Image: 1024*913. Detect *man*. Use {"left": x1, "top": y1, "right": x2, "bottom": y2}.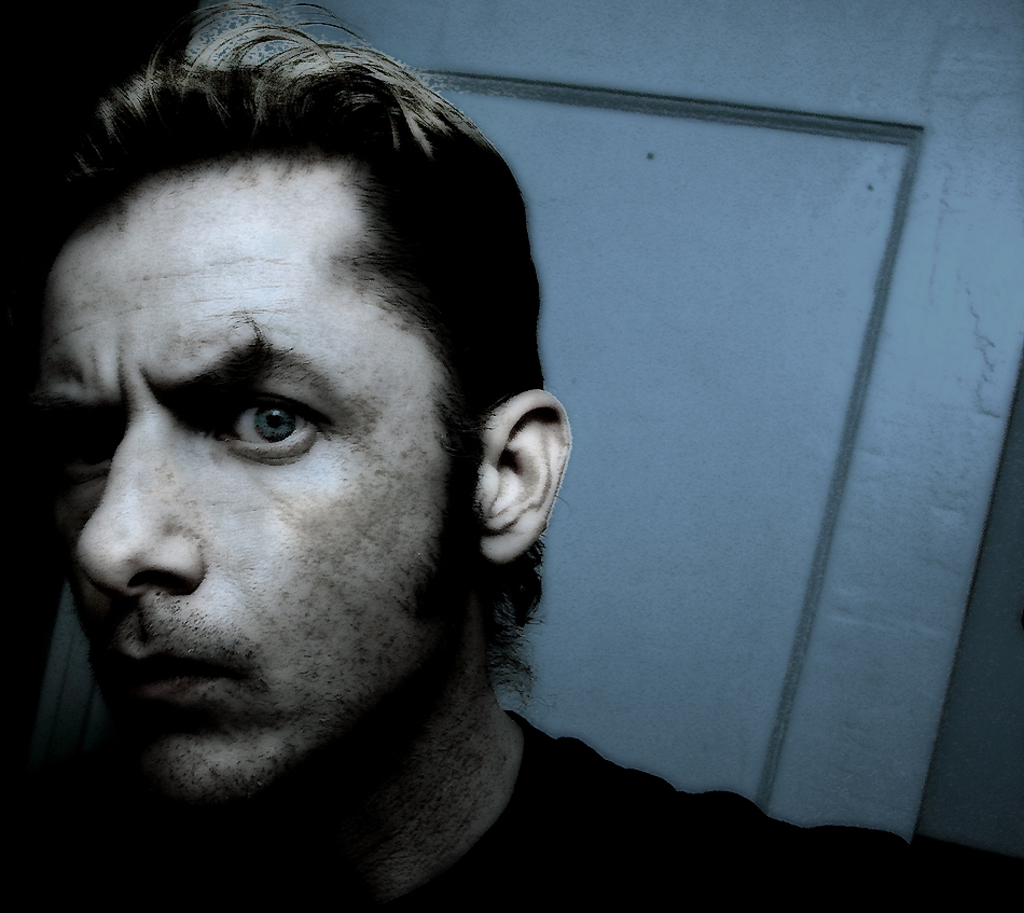
{"left": 0, "top": 0, "right": 1013, "bottom": 912}.
